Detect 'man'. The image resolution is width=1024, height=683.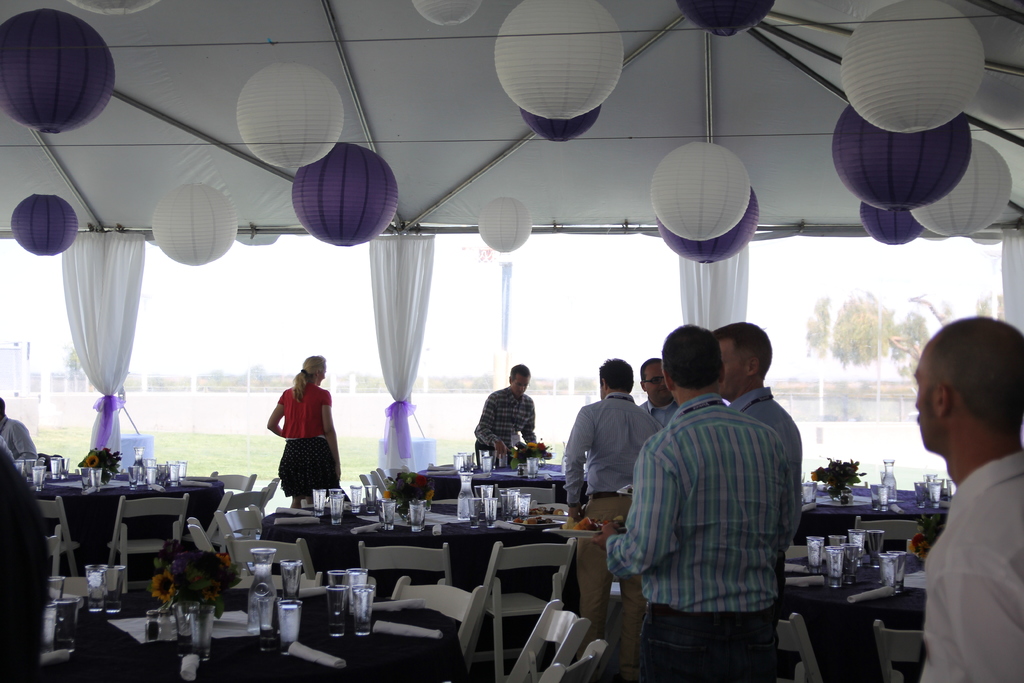
0:396:40:458.
